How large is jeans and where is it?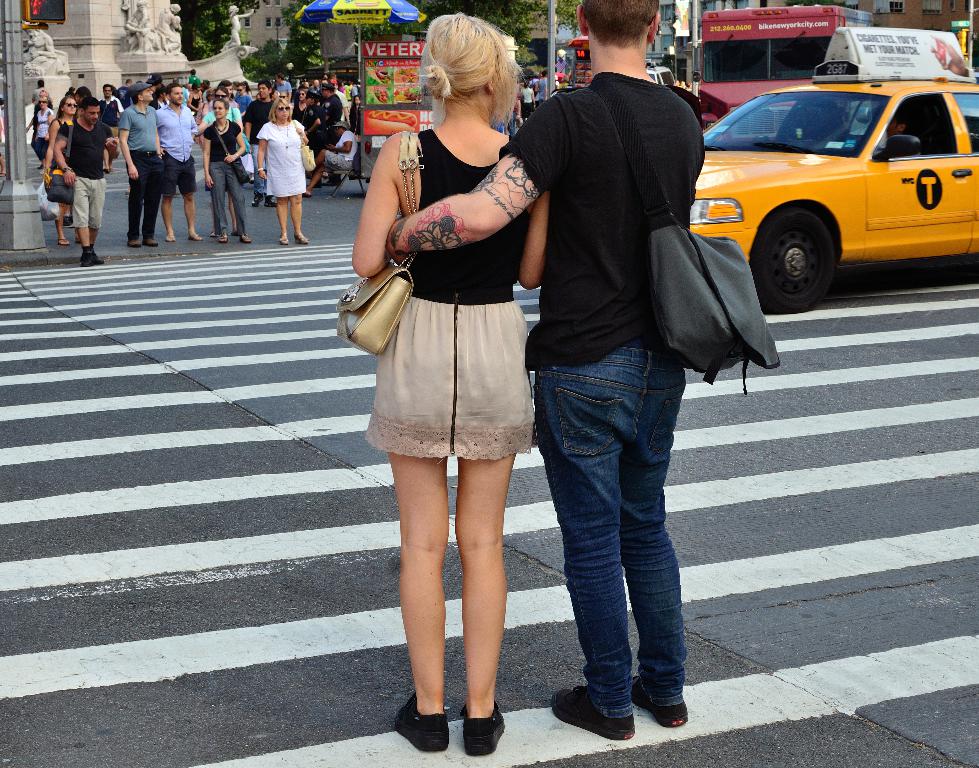
Bounding box: l=508, t=114, r=521, b=130.
